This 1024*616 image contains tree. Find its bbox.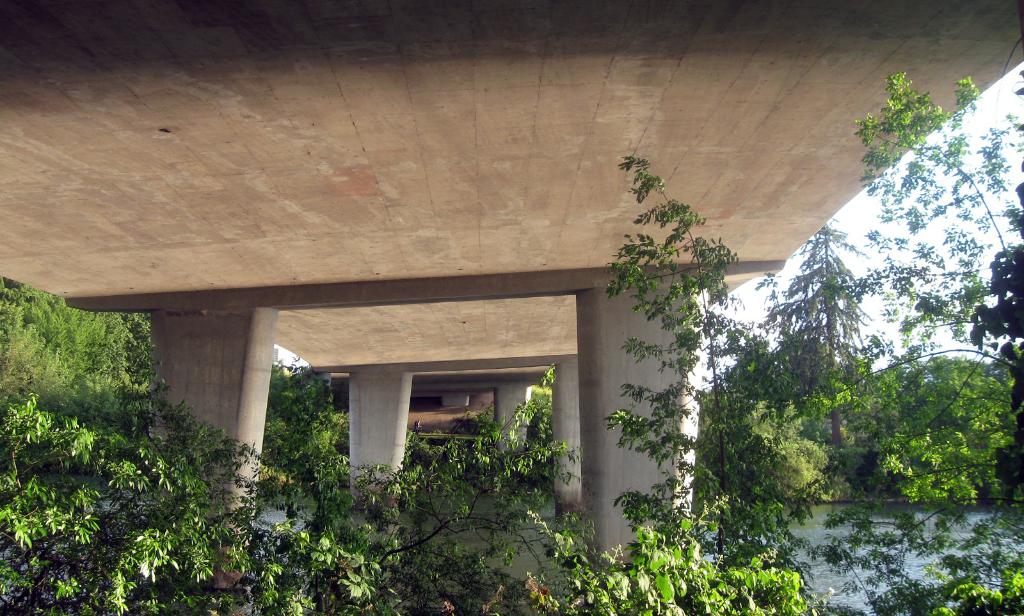
box(0, 277, 139, 456).
